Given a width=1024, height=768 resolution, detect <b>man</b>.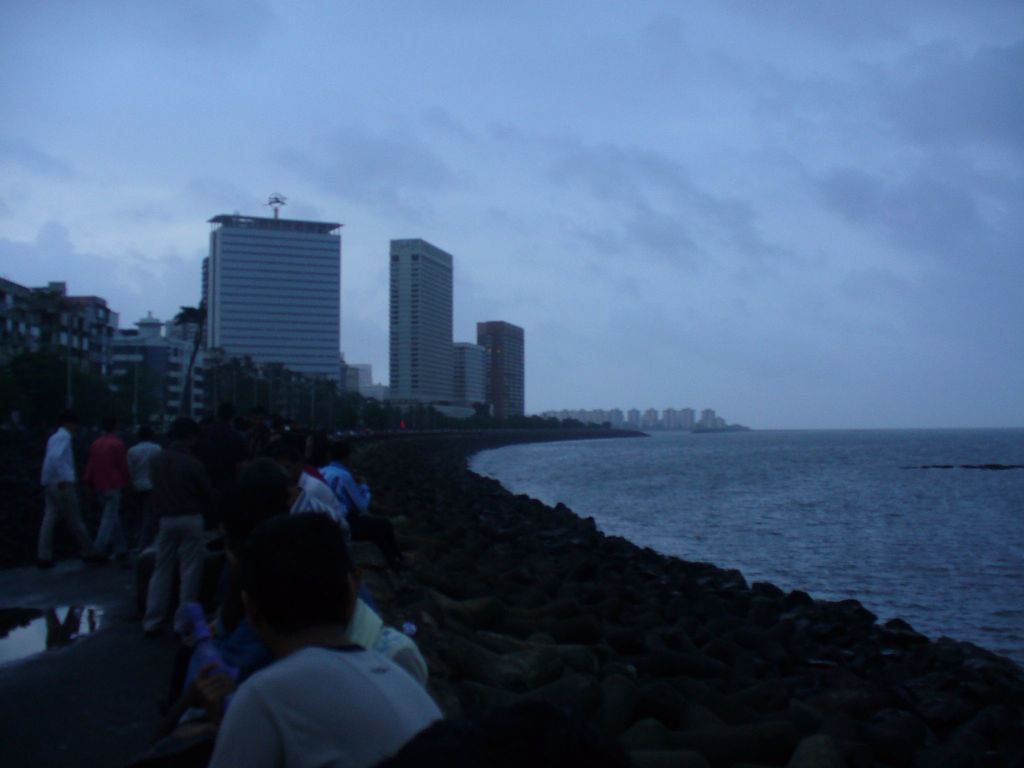
x1=93, y1=429, x2=131, y2=543.
